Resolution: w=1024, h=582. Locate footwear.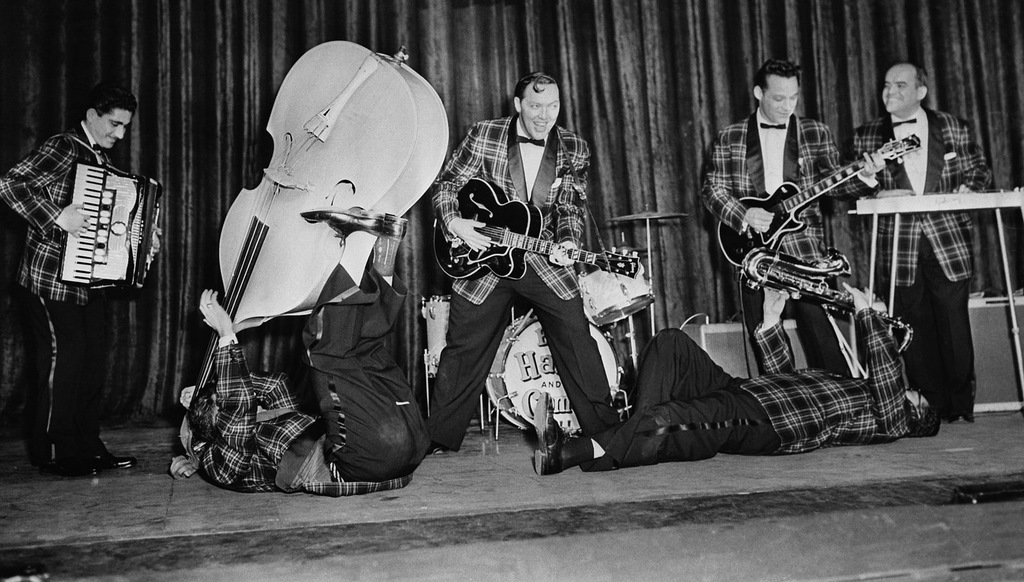
(47, 458, 110, 476).
